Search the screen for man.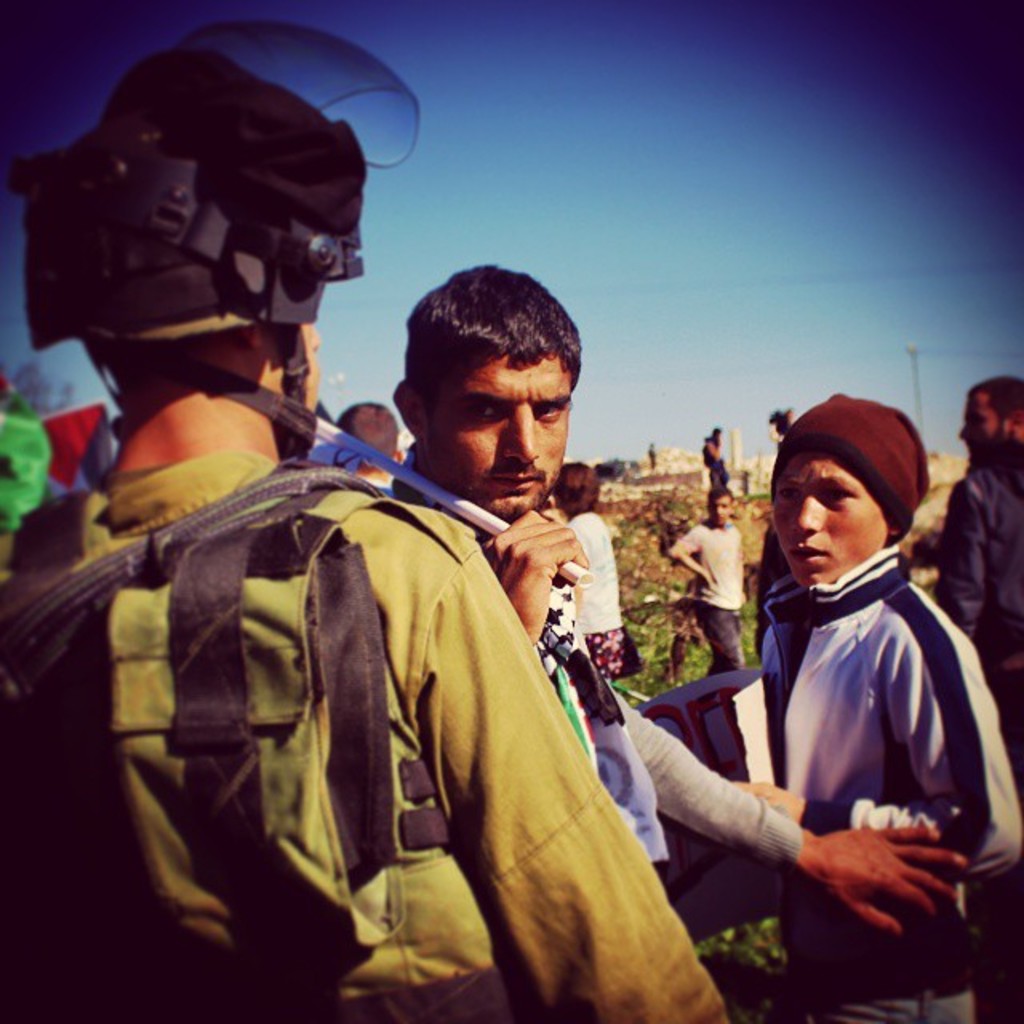
Found at (left=333, top=398, right=406, bottom=504).
